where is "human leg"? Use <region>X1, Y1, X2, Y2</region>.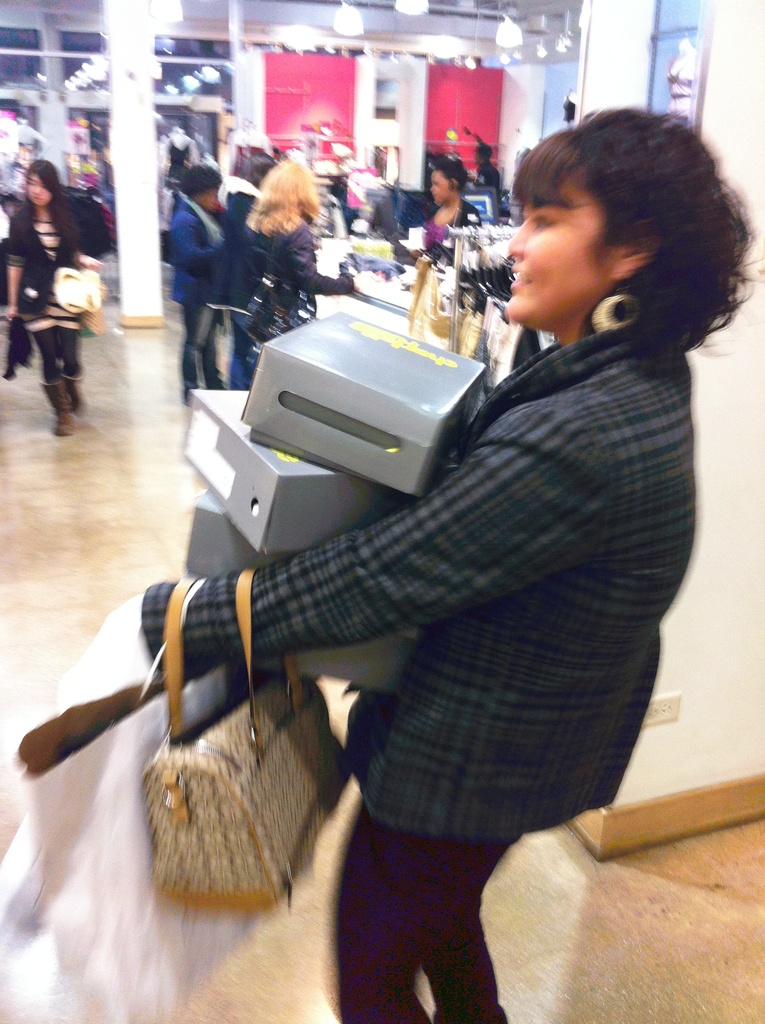
<region>186, 300, 226, 407</region>.
